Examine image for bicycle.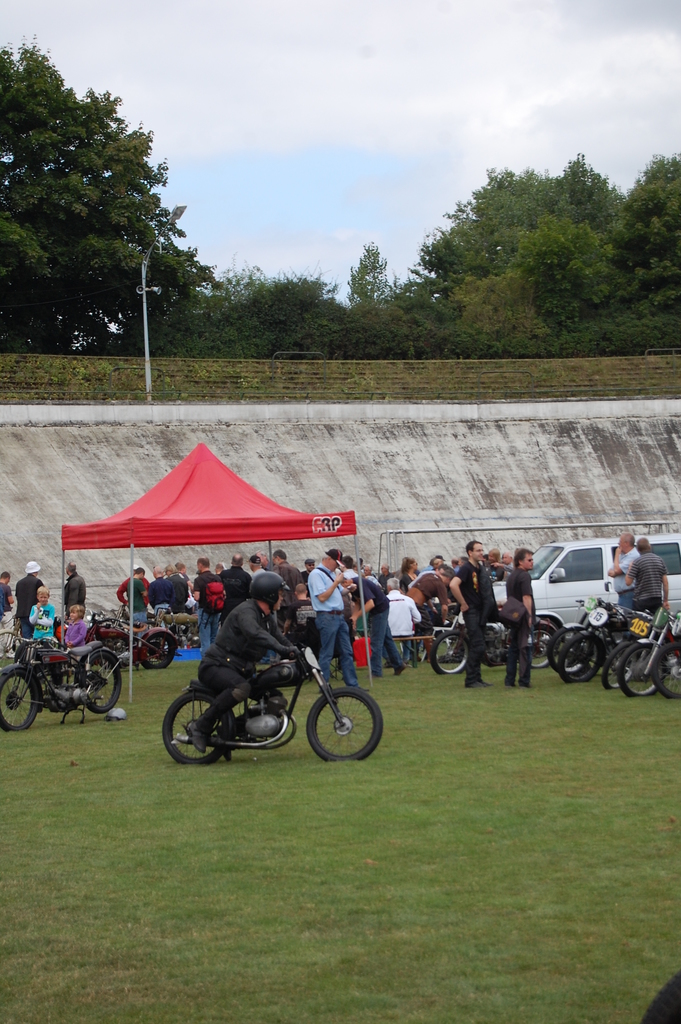
Examination result: Rect(0, 613, 22, 671).
